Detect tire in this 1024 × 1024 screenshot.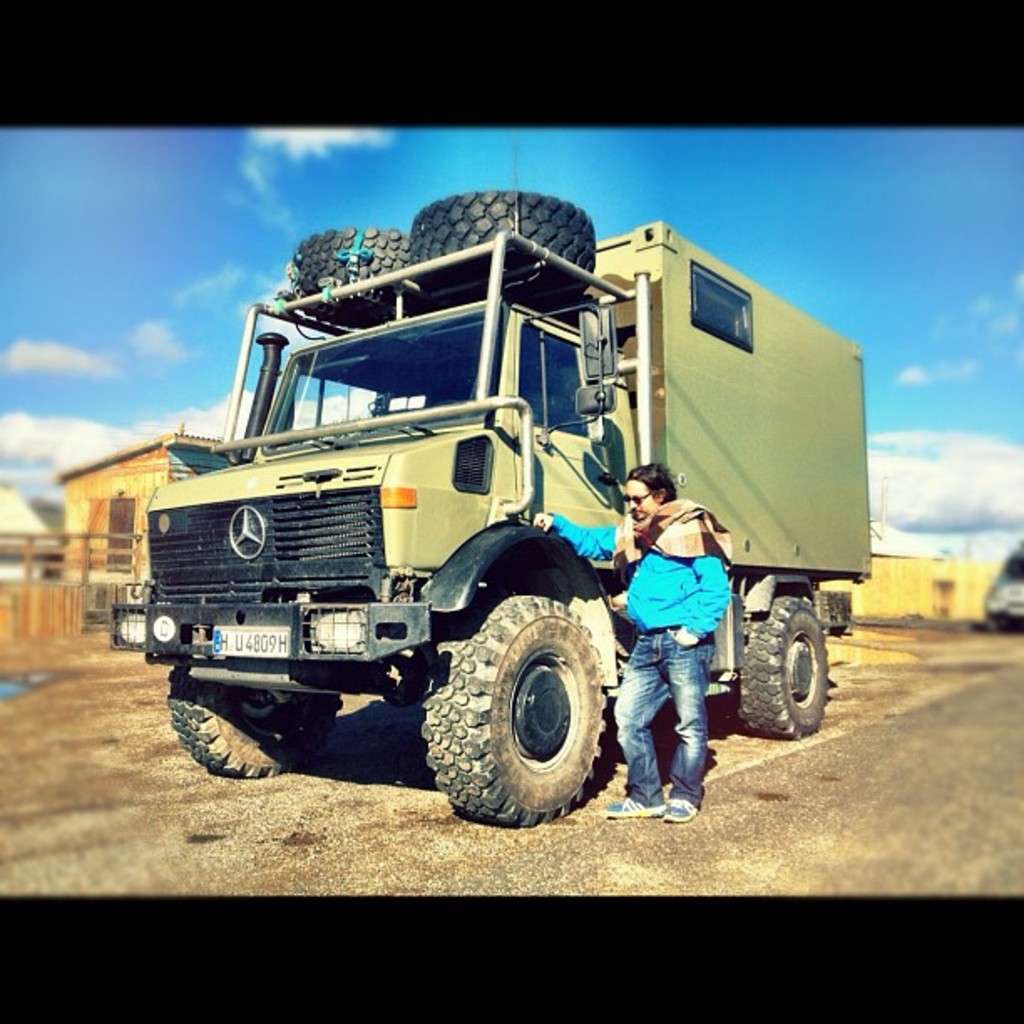
Detection: 740 592 835 738.
